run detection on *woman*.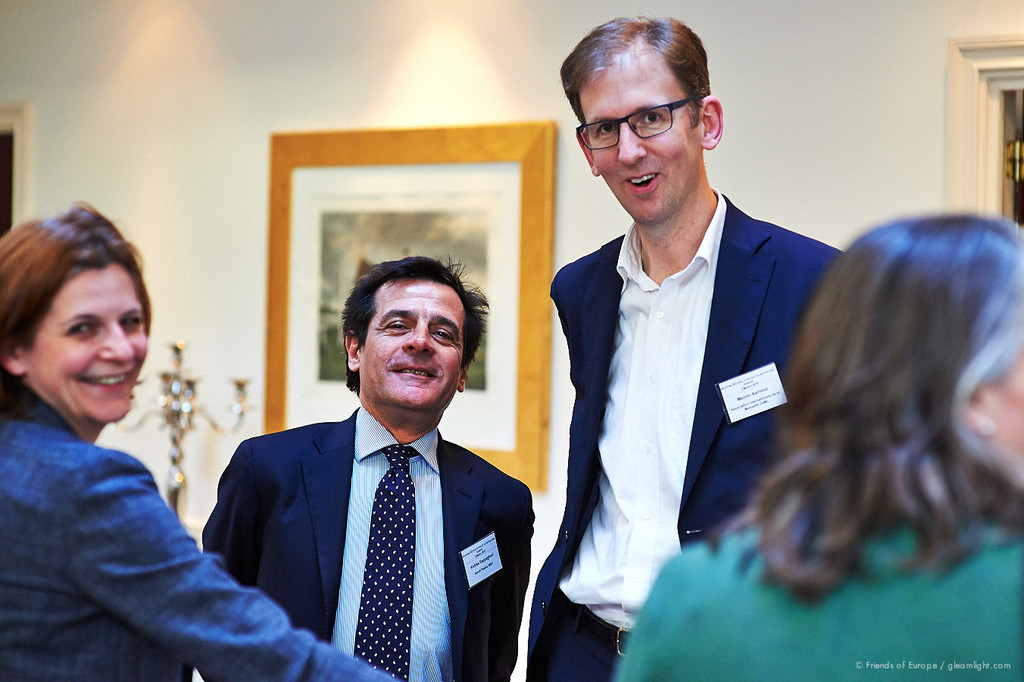
Result: (625, 211, 1023, 681).
